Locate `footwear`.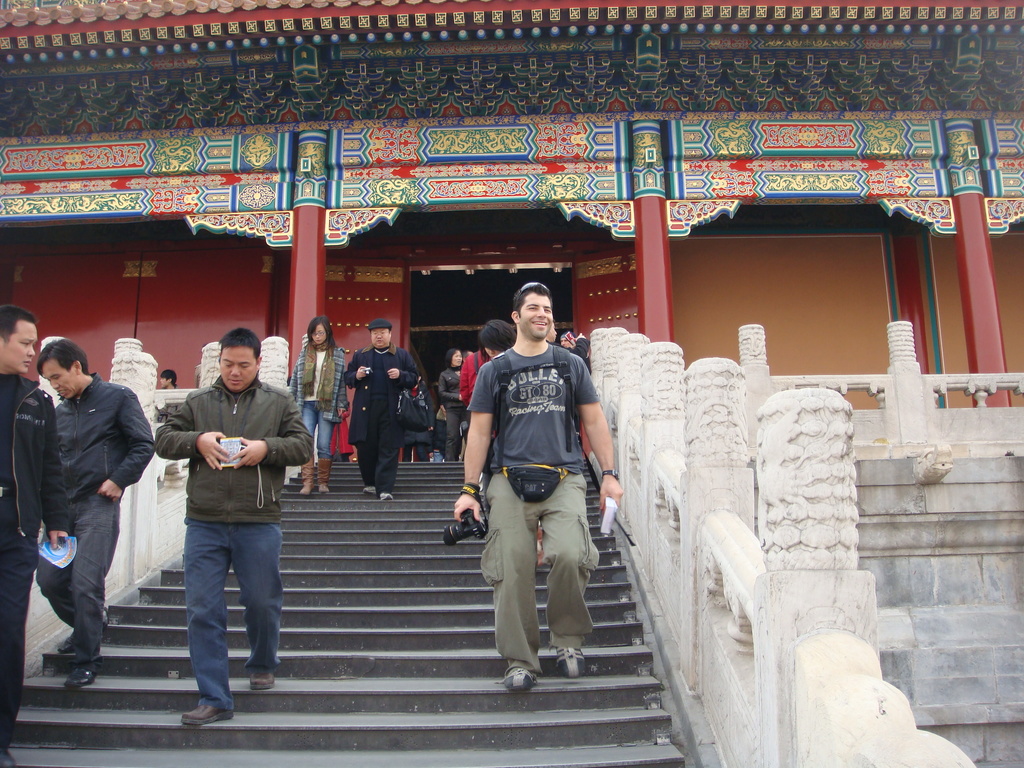
Bounding box: BBox(366, 486, 375, 493).
